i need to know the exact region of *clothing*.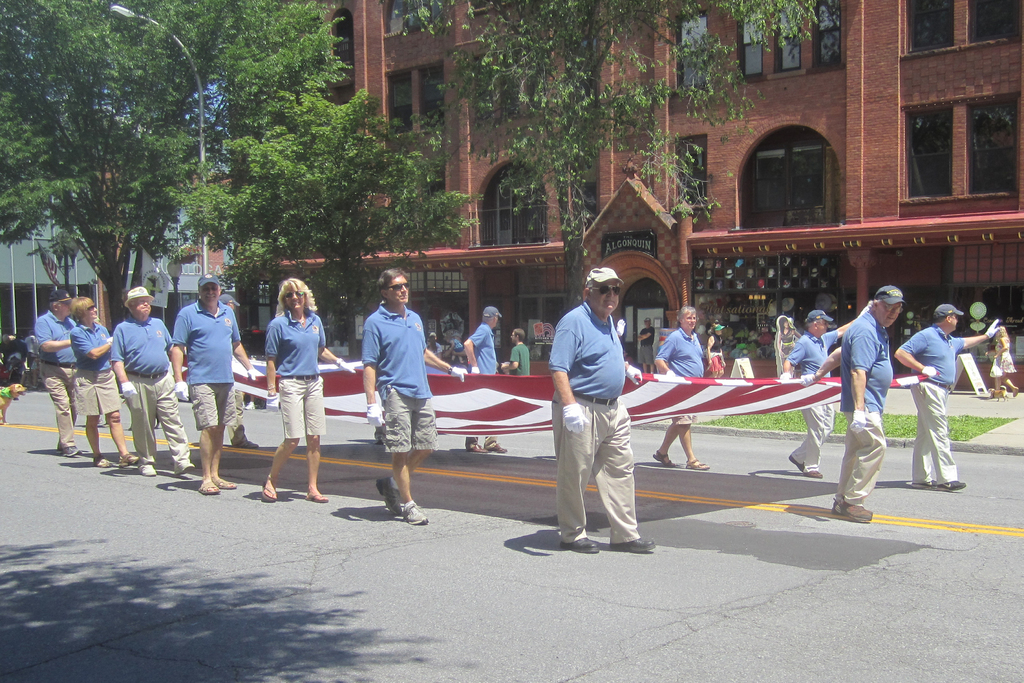
Region: bbox(996, 336, 1012, 372).
